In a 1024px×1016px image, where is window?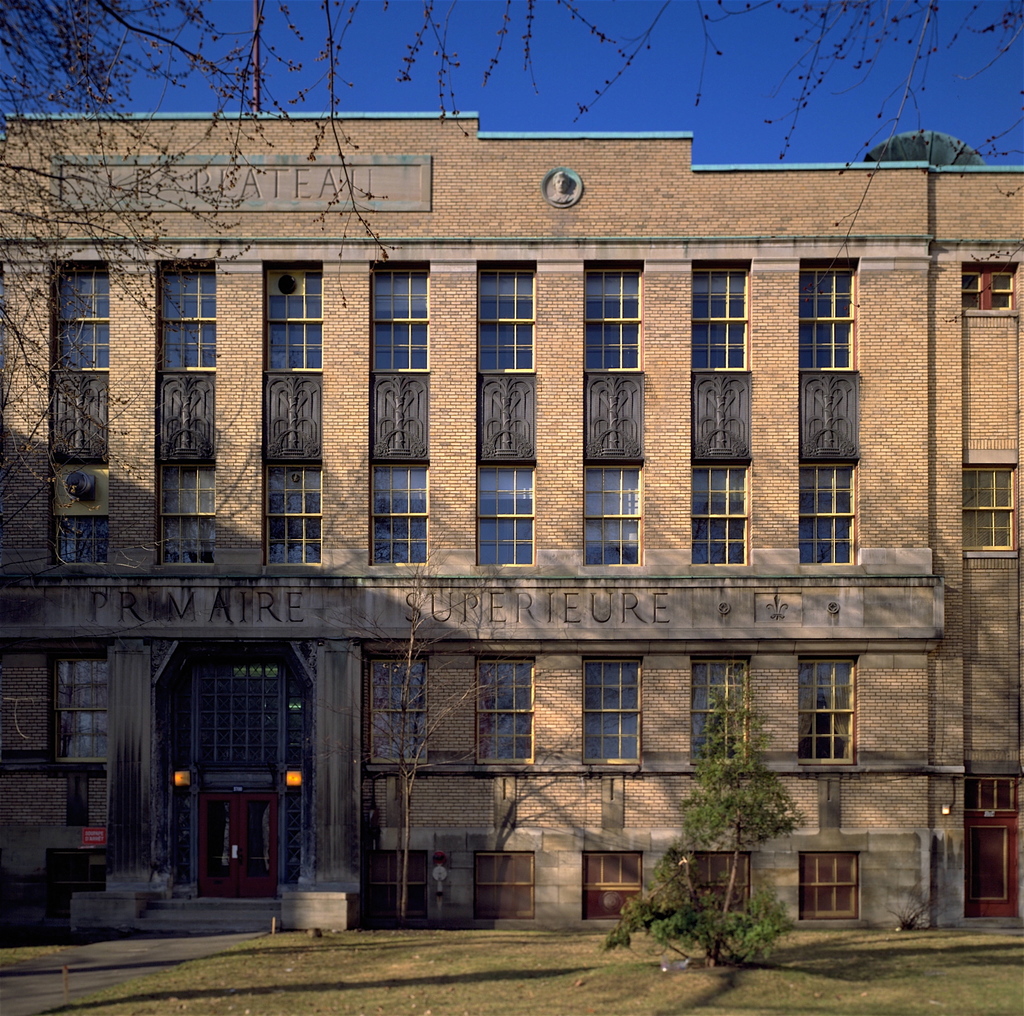
[582,655,641,767].
